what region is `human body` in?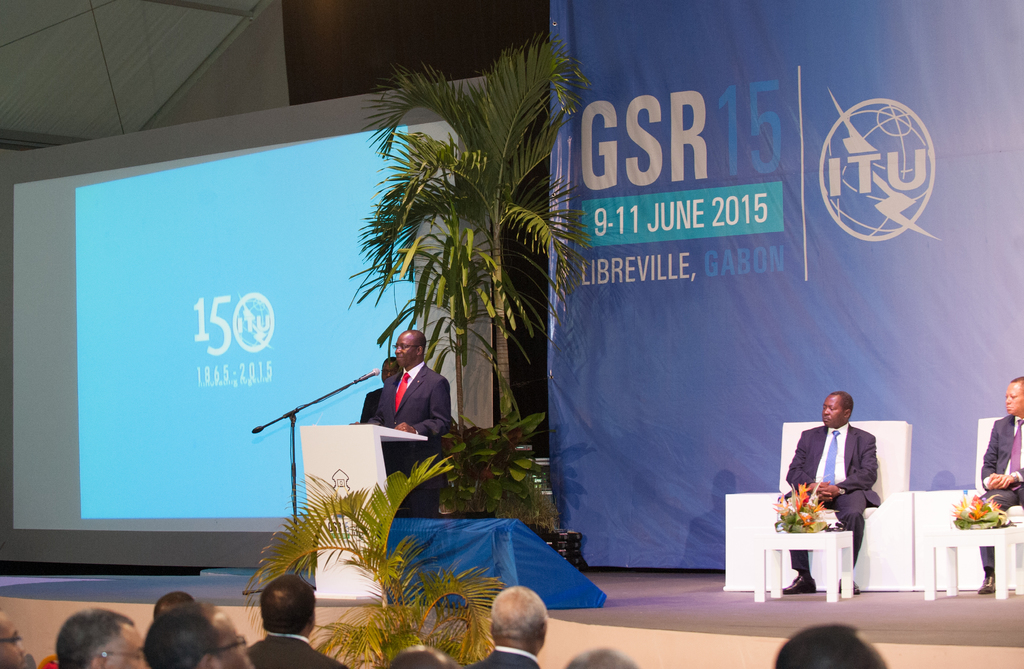
[48,601,149,668].
